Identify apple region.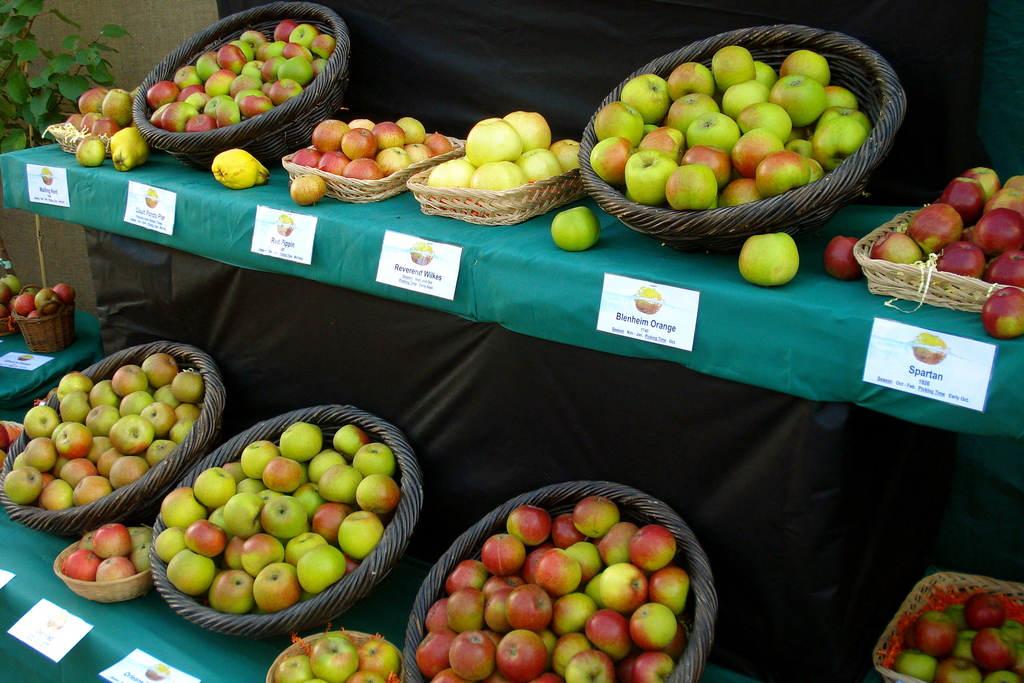
Region: box=[552, 206, 600, 251].
